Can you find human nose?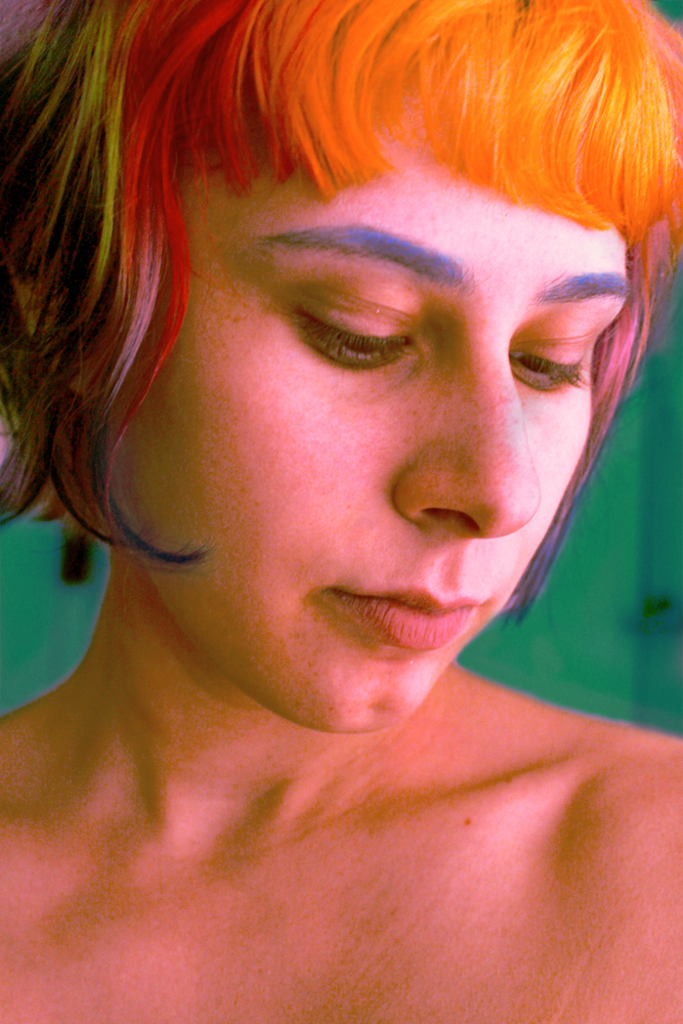
Yes, bounding box: region(391, 354, 542, 542).
